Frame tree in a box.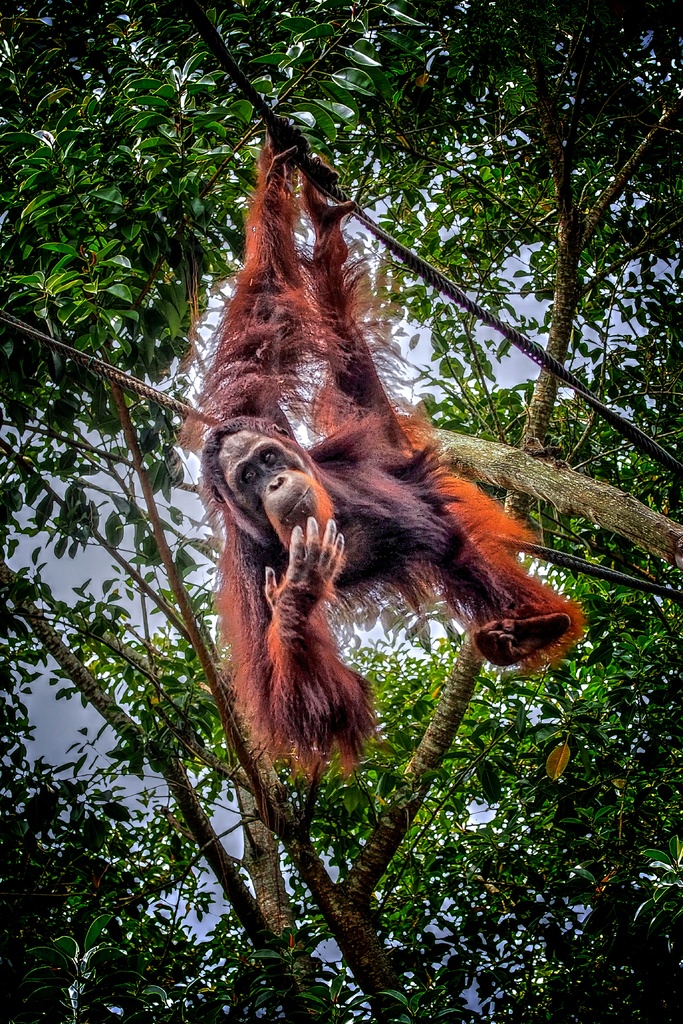
(0,0,682,1023).
